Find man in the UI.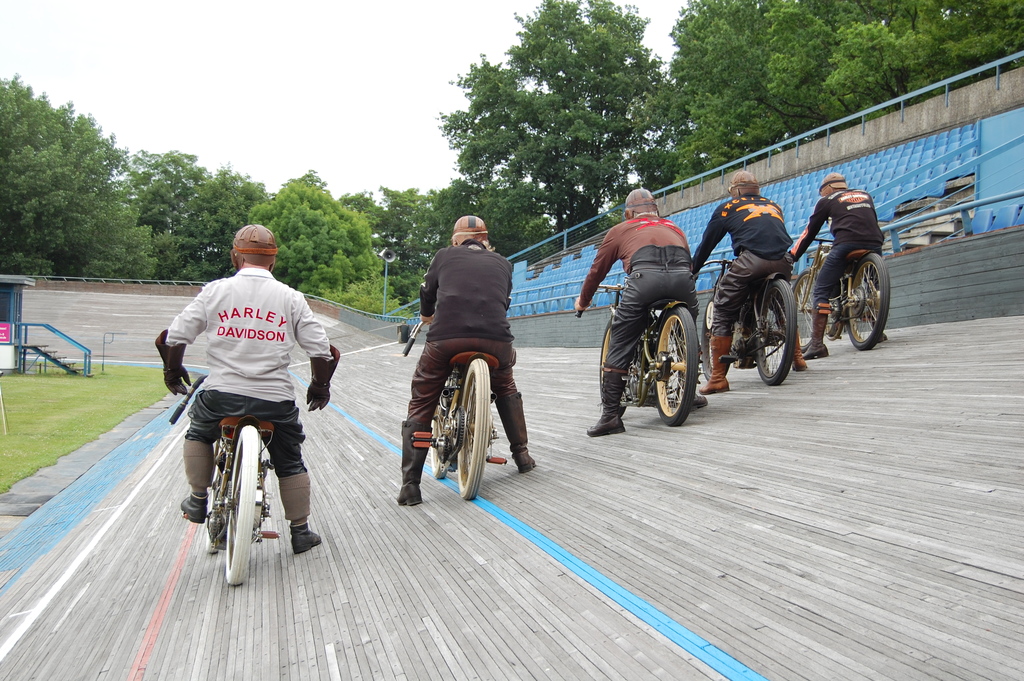
UI element at x1=391 y1=214 x2=537 y2=502.
